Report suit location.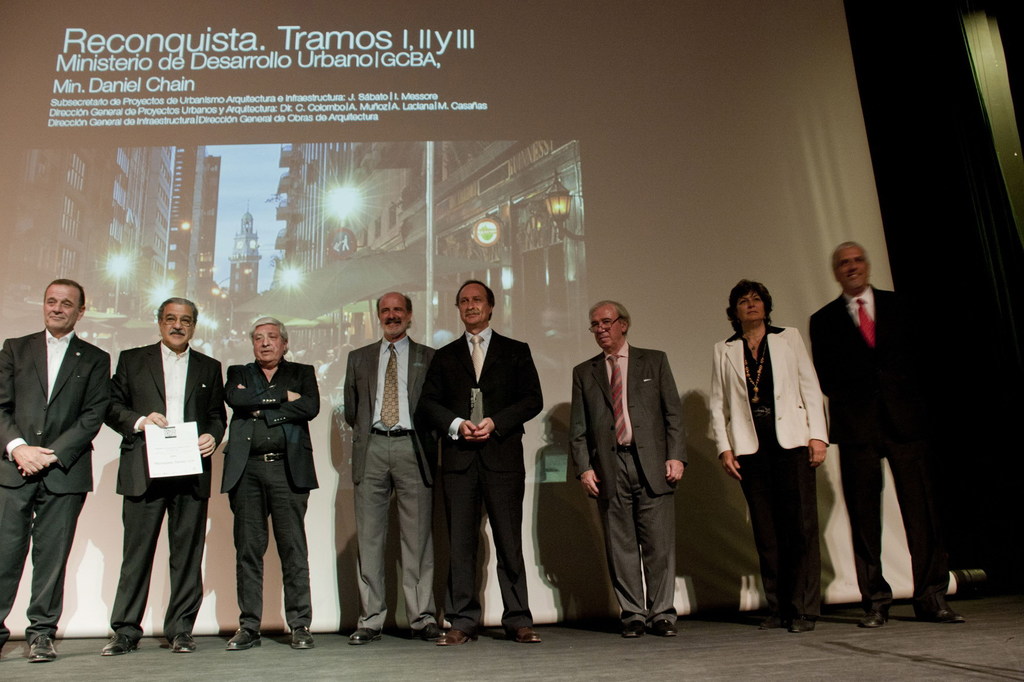
Report: {"x1": 221, "y1": 361, "x2": 322, "y2": 632}.
